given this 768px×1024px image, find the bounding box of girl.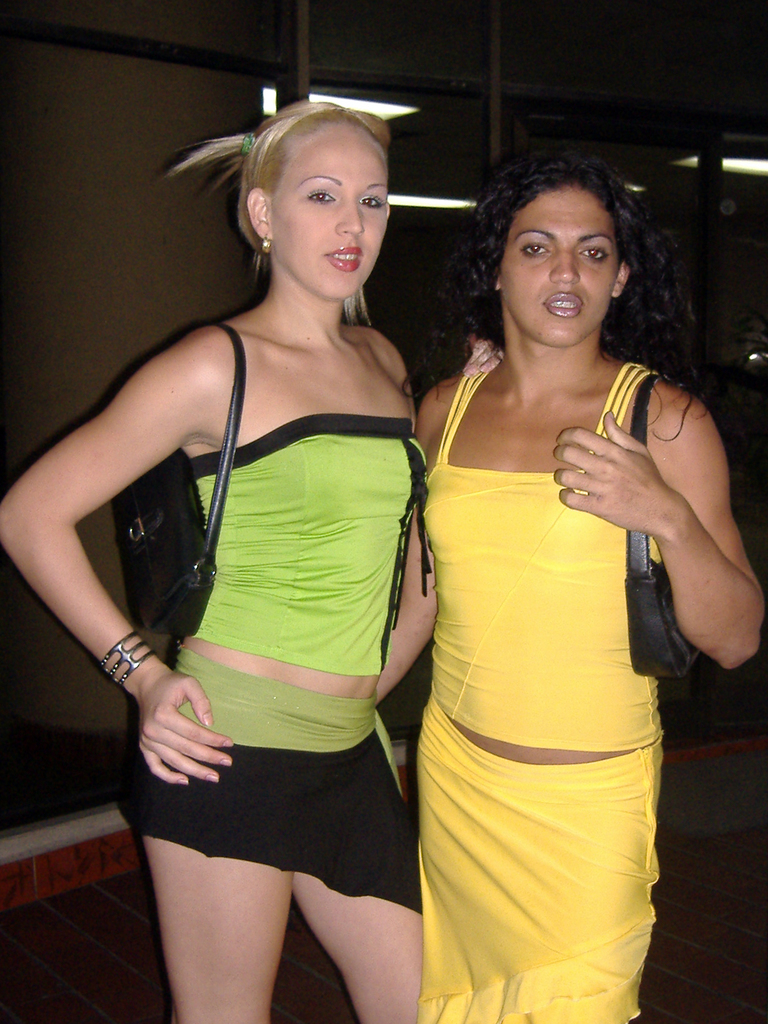
[left=375, top=143, right=765, bottom=1023].
